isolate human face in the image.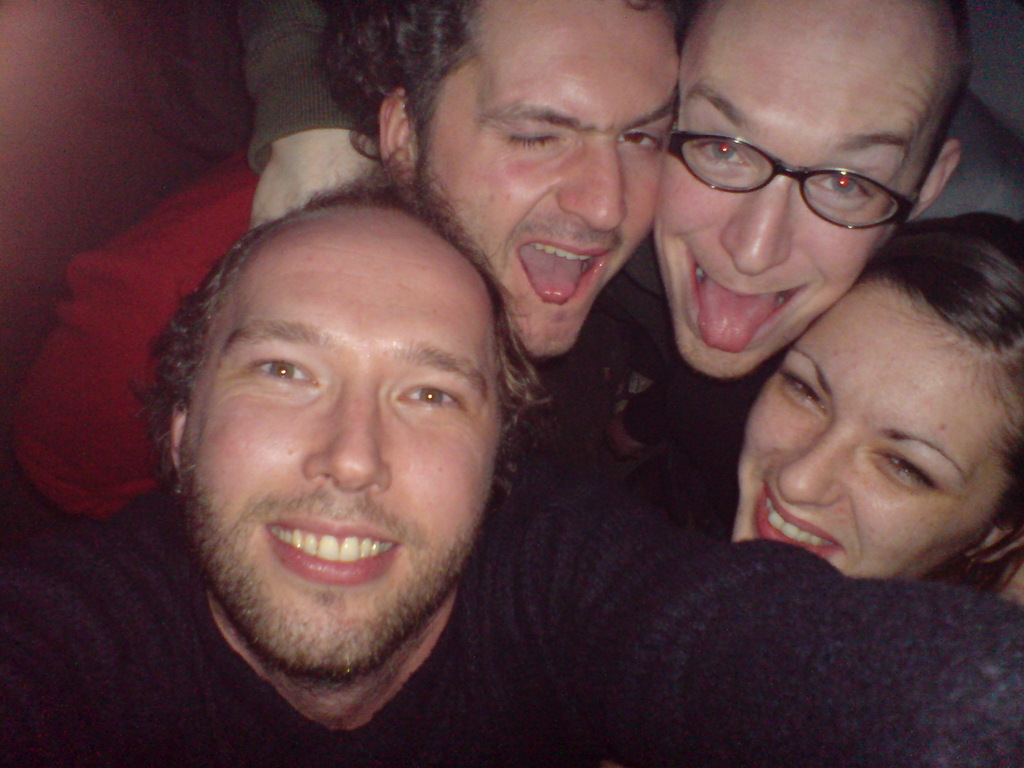
Isolated region: [x1=736, y1=286, x2=1005, y2=576].
